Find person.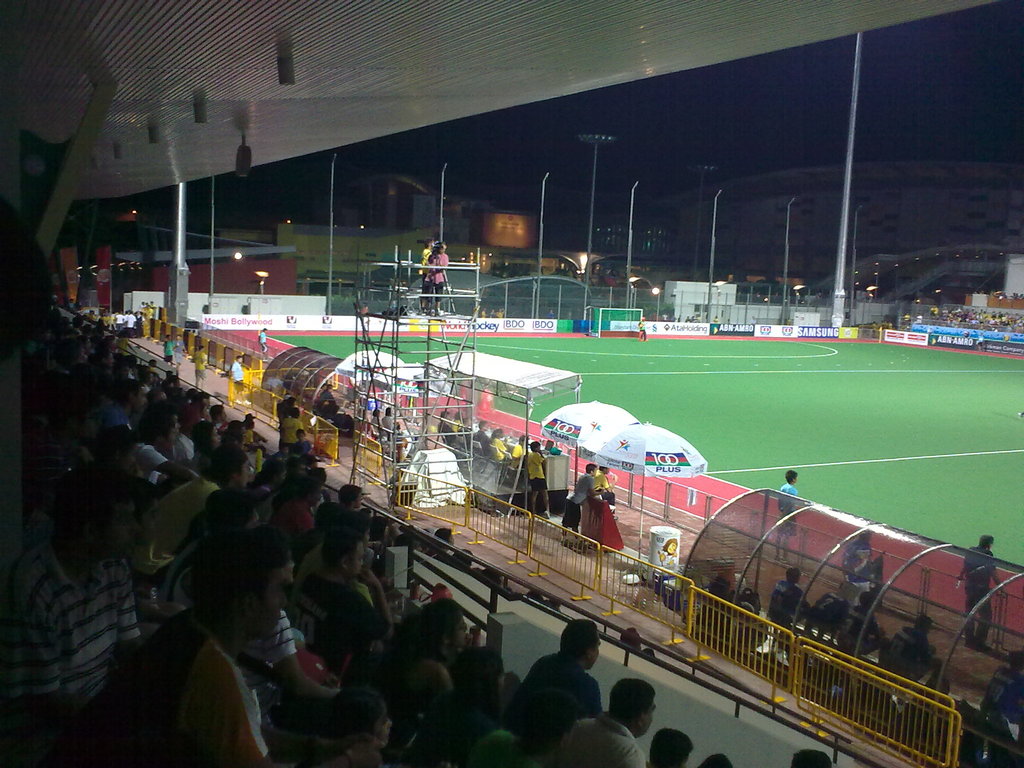
{"x1": 292, "y1": 525, "x2": 374, "y2": 676}.
